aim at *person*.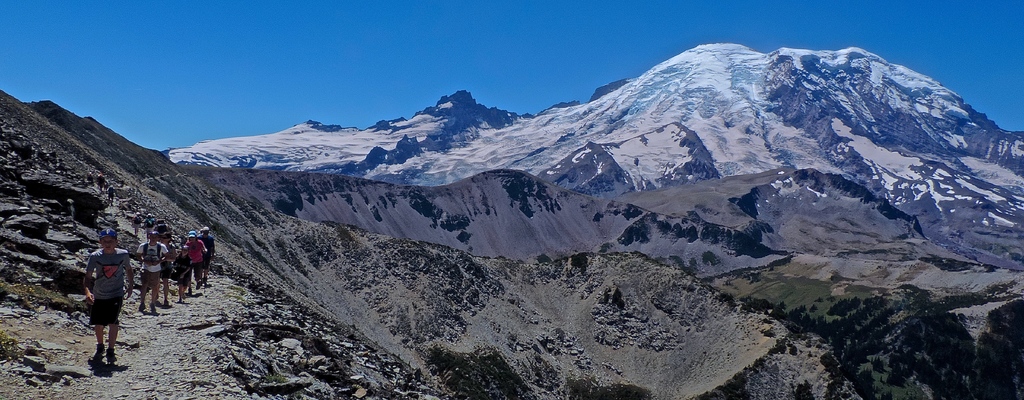
Aimed at 70:217:125:364.
